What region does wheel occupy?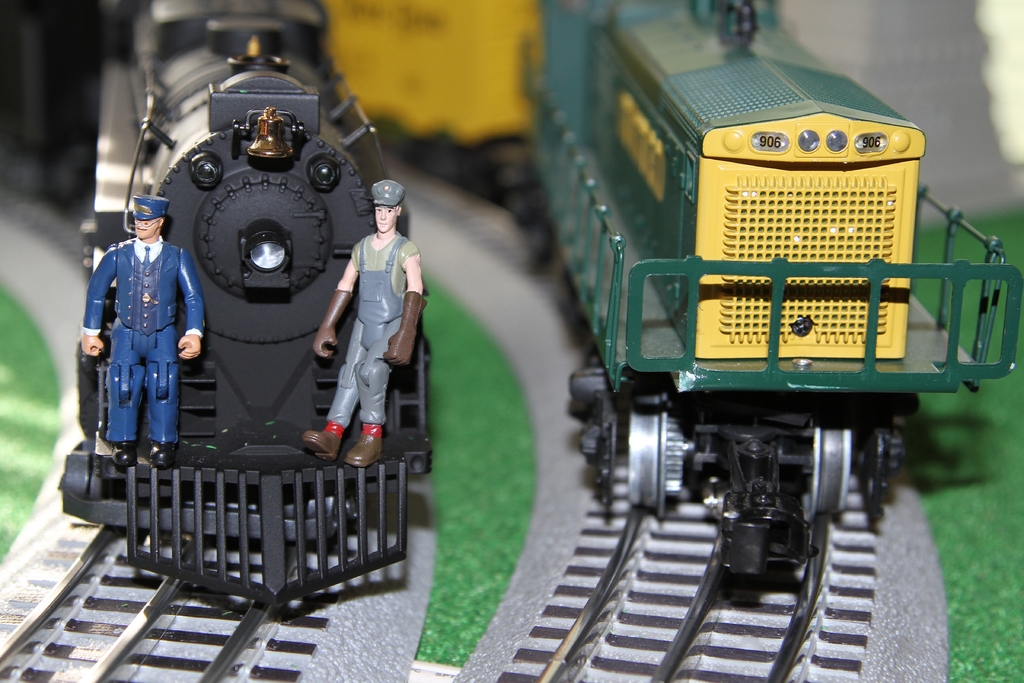
locate(801, 425, 853, 517).
